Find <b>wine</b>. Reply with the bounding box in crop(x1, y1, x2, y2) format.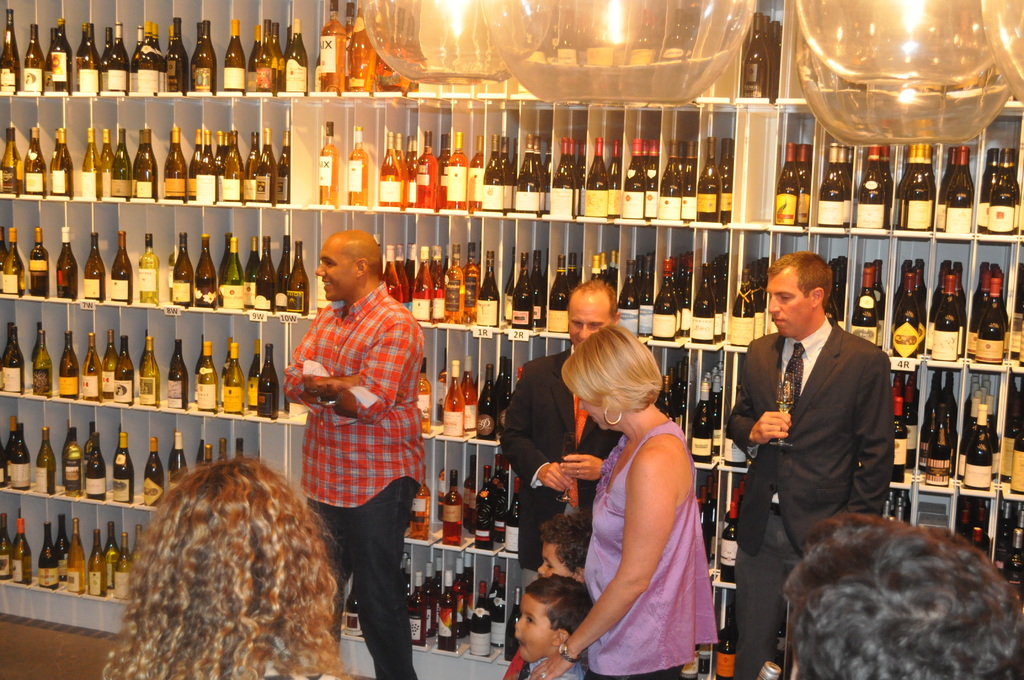
crop(926, 145, 940, 230).
